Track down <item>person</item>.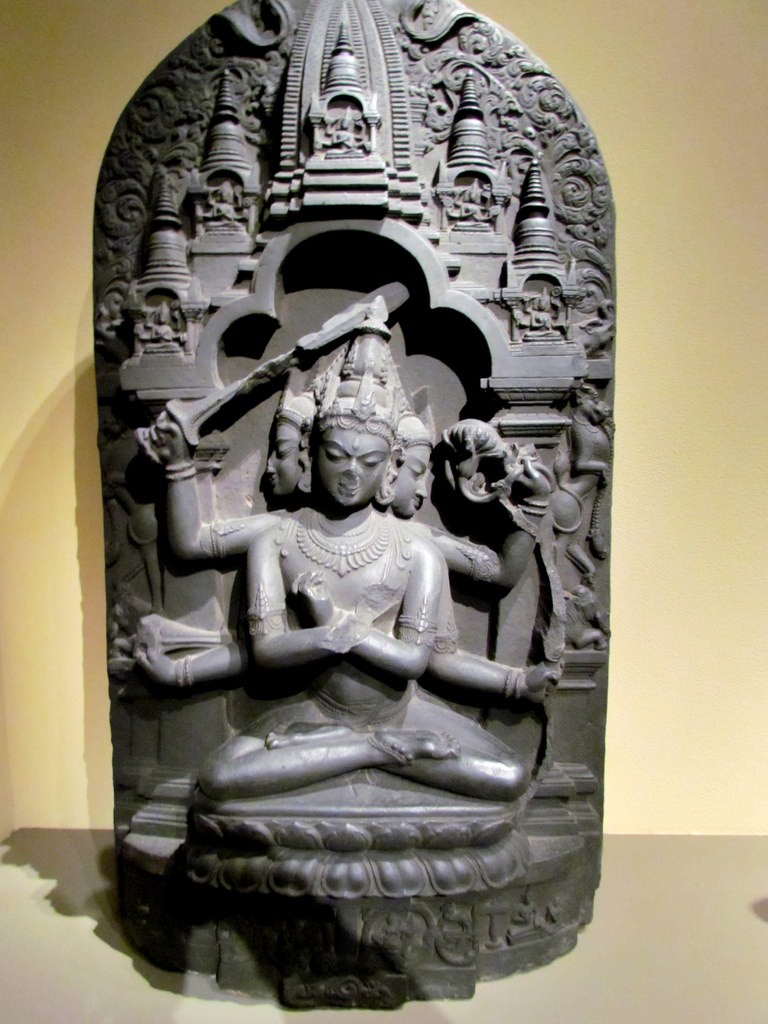
Tracked to <box>333,115,367,154</box>.
